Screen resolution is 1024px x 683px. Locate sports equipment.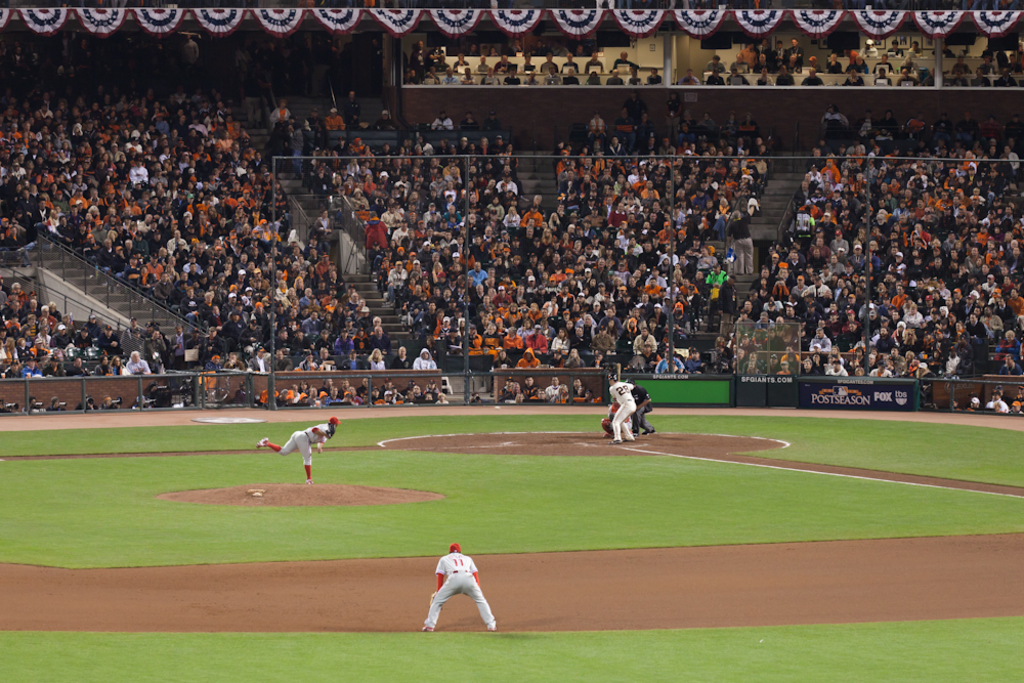
(left=325, top=424, right=336, bottom=440).
